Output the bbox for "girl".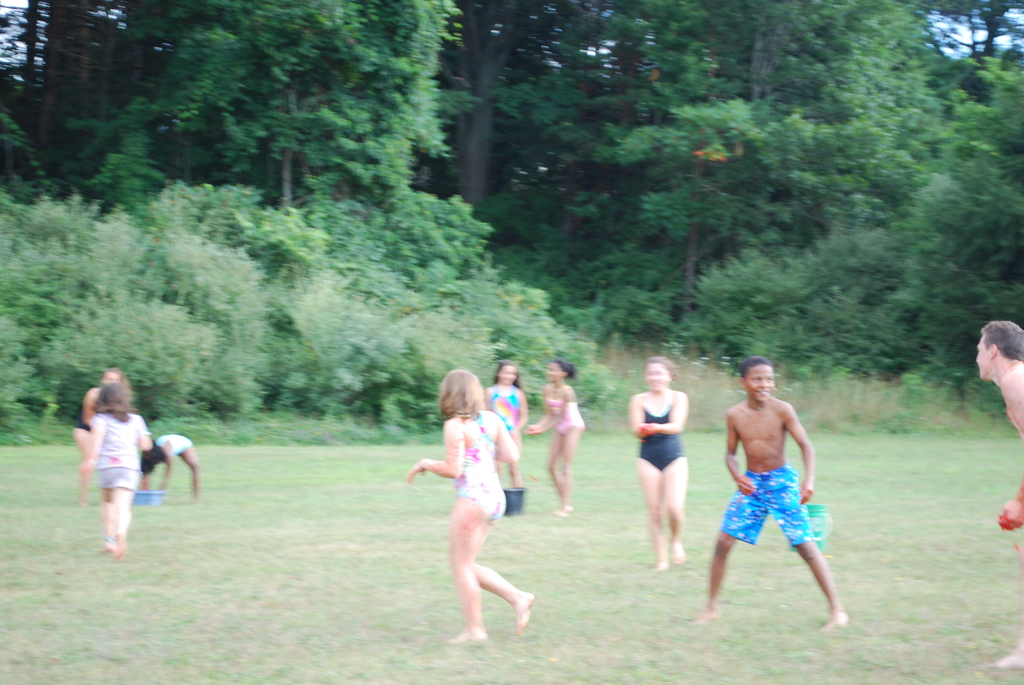
{"x1": 403, "y1": 365, "x2": 534, "y2": 645}.
